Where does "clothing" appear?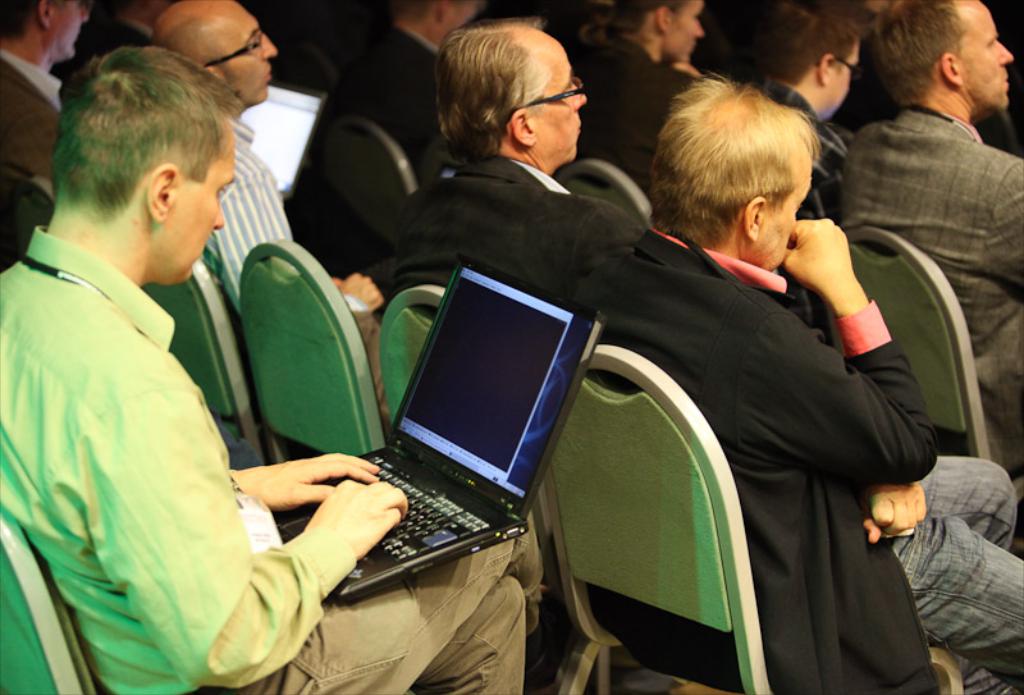
Appears at (x1=573, y1=23, x2=685, y2=205).
